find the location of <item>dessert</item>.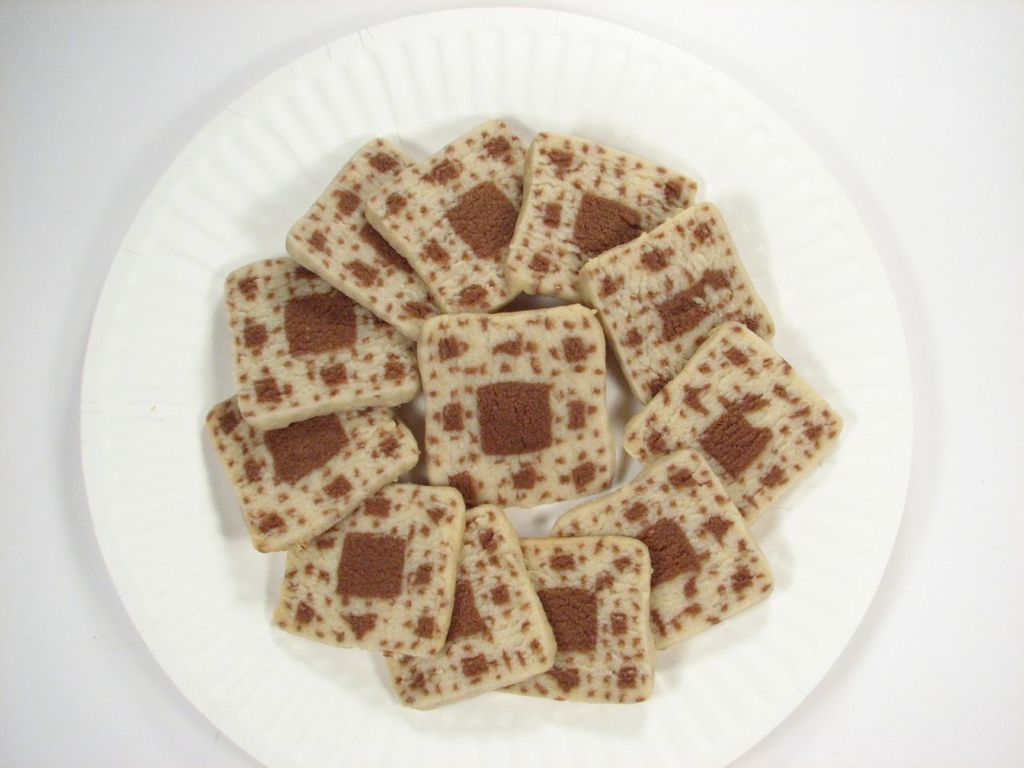
Location: detection(274, 478, 460, 646).
